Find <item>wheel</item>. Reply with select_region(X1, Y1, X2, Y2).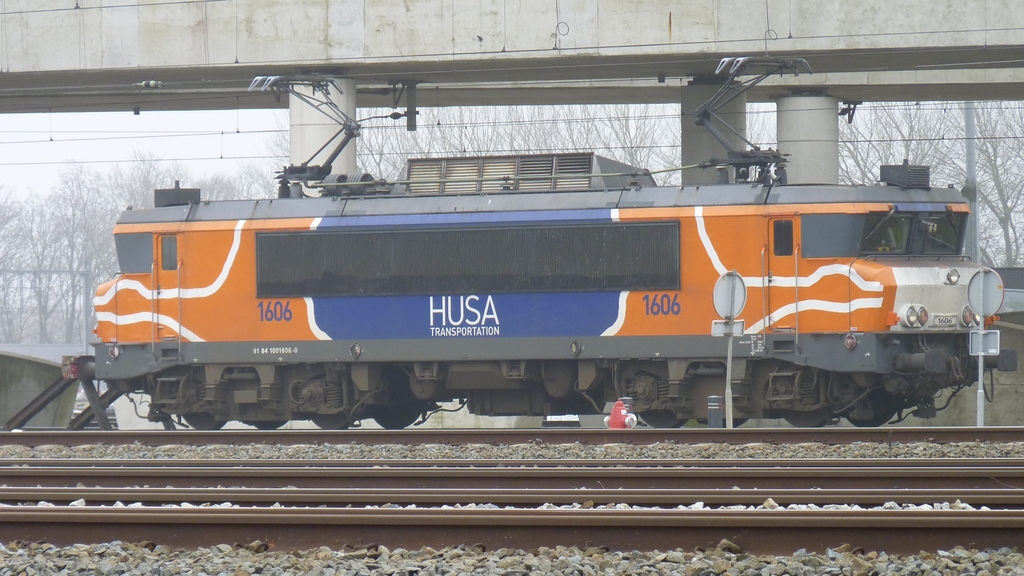
select_region(842, 382, 906, 429).
